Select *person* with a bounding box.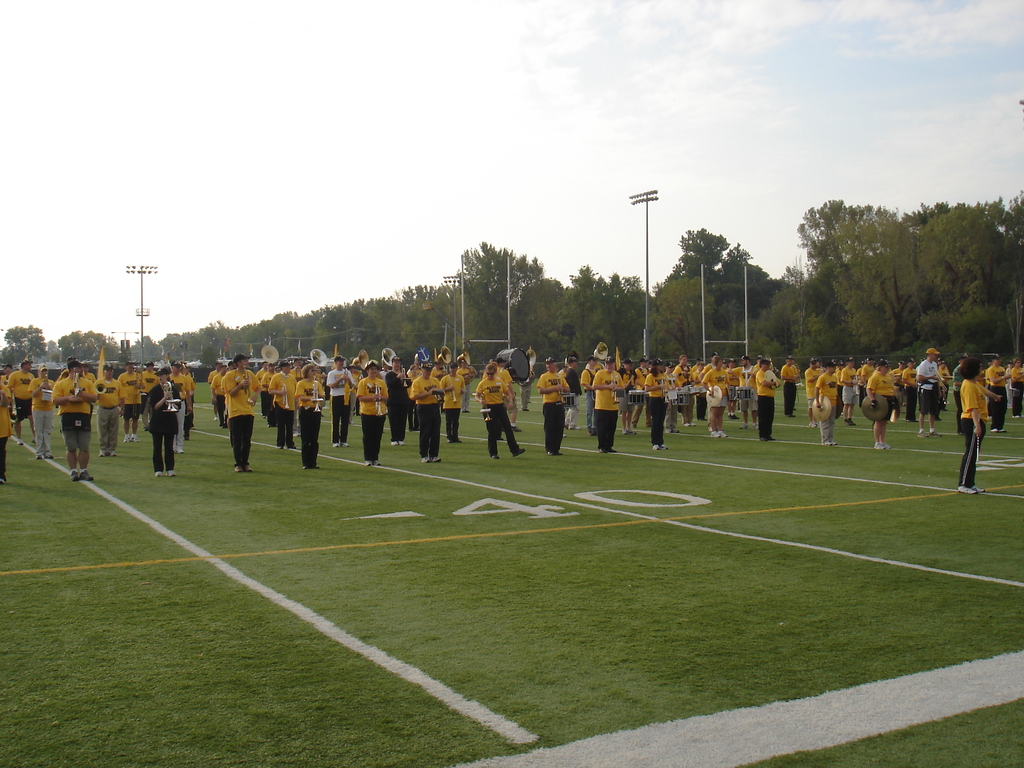
<region>167, 364, 194, 453</region>.
